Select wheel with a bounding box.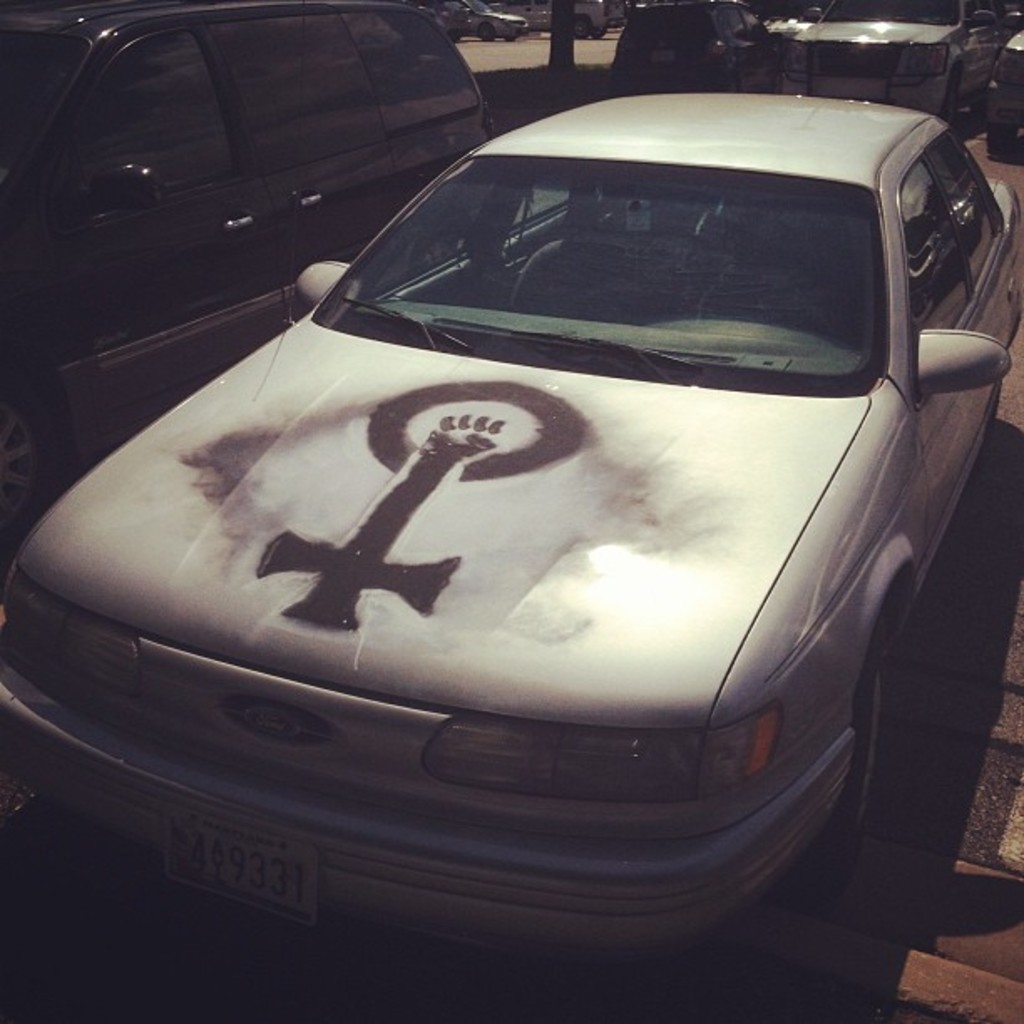
x1=0, y1=405, x2=47, y2=529.
